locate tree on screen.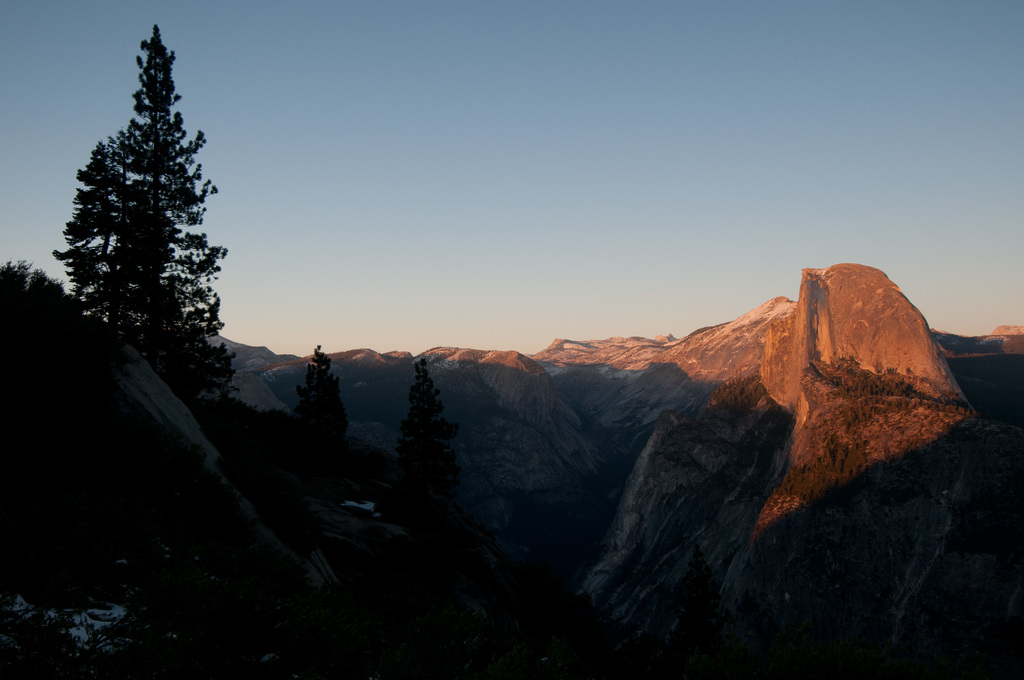
On screen at [49,131,157,337].
